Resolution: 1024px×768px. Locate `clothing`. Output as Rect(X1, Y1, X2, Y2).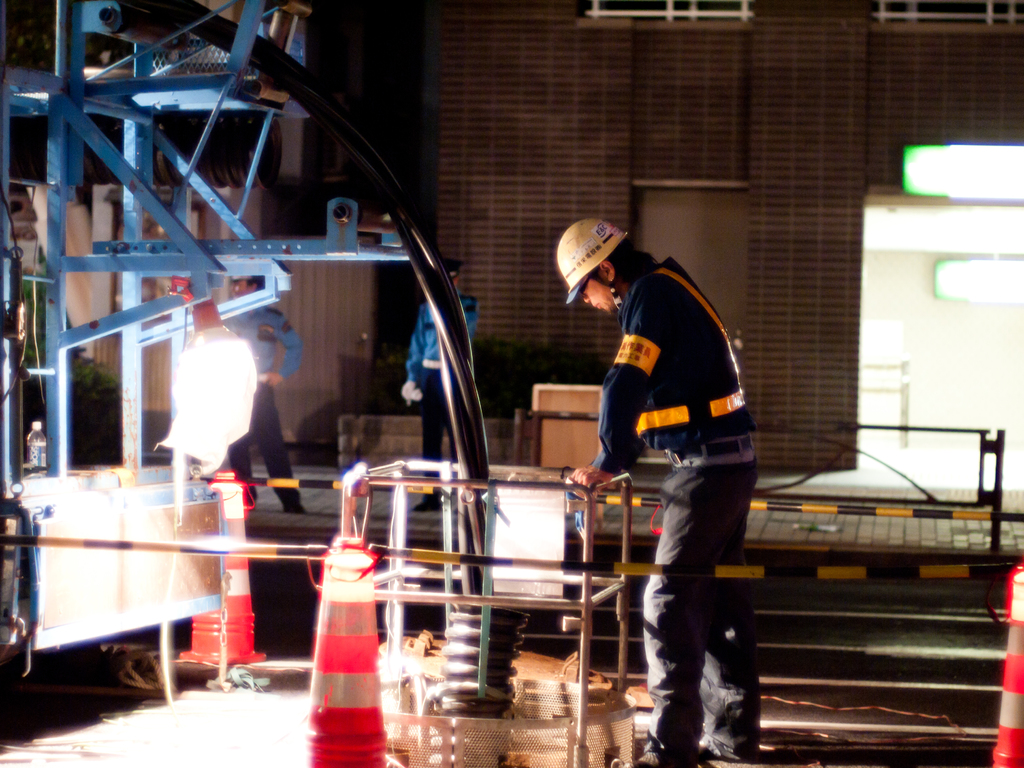
Rect(398, 283, 484, 483).
